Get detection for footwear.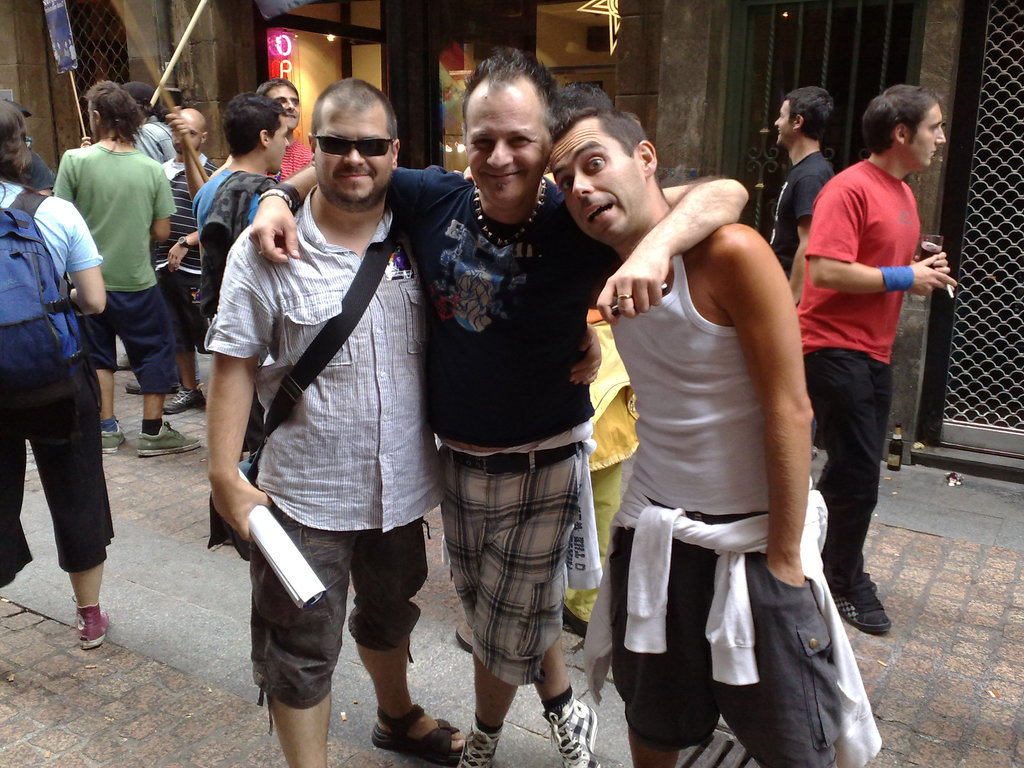
Detection: (544, 692, 598, 767).
